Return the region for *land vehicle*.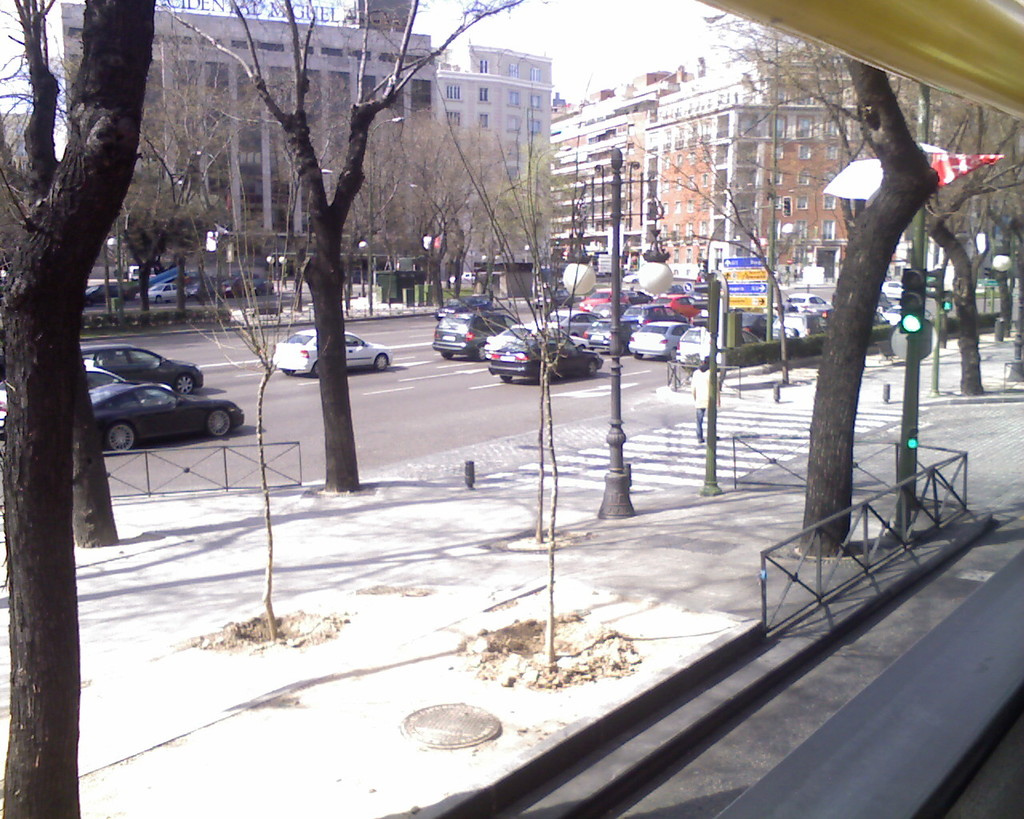
[85,282,133,306].
